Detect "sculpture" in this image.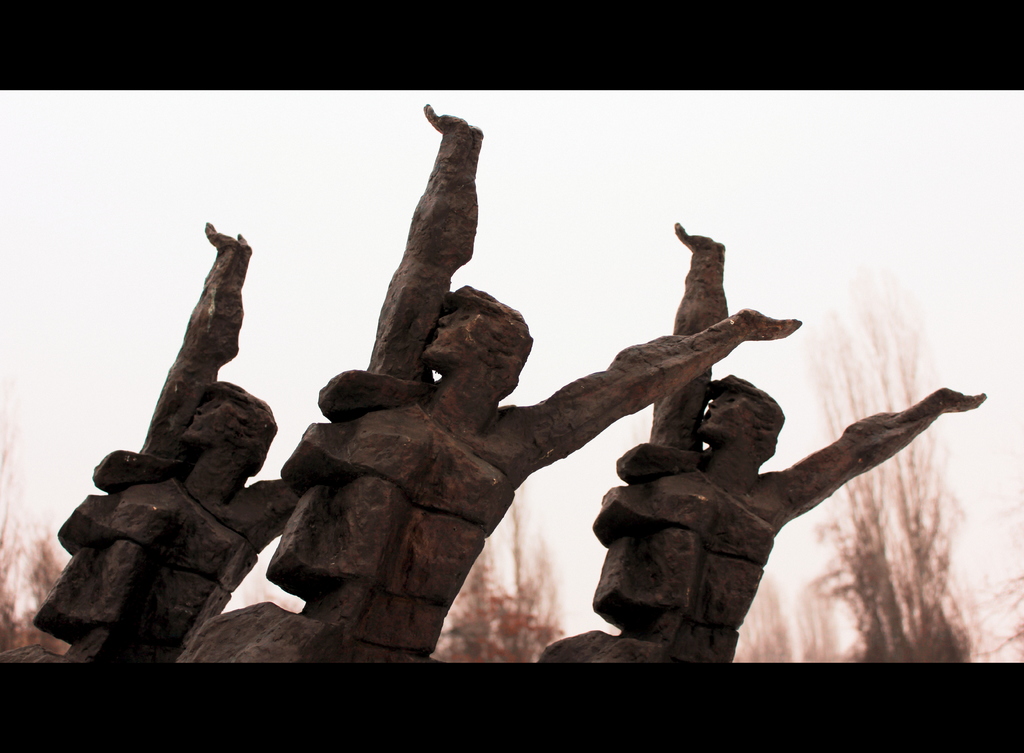
Detection: detection(175, 111, 794, 670).
